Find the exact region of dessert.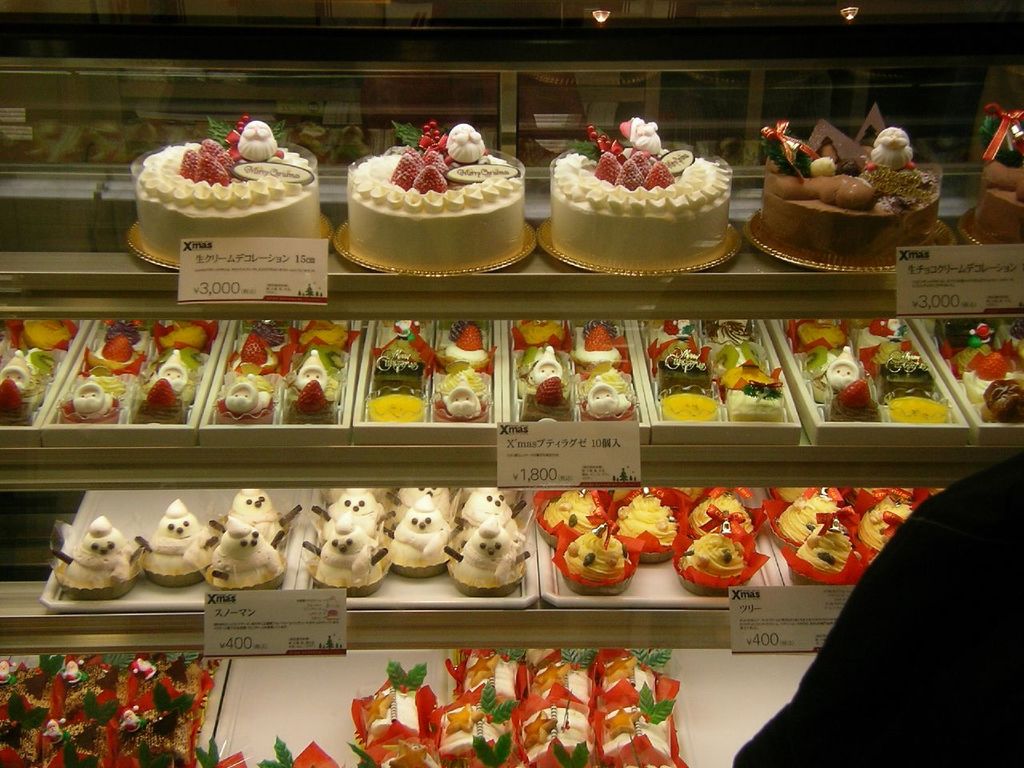
Exact region: {"x1": 301, "y1": 515, "x2": 398, "y2": 586}.
